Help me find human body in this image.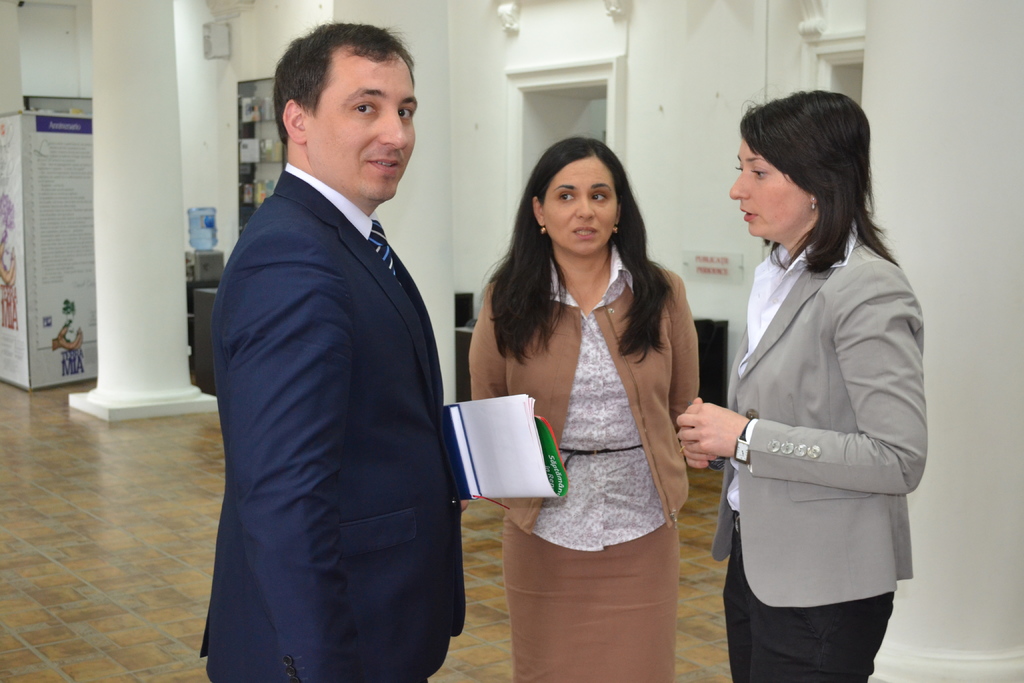
Found it: bbox(470, 136, 700, 682).
